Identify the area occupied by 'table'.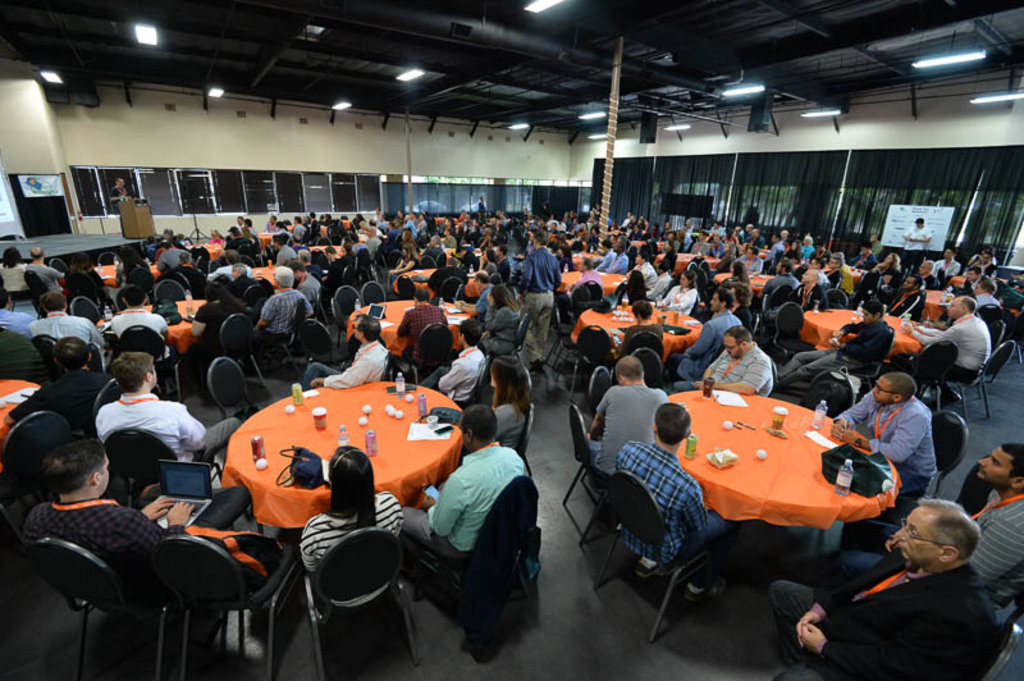
Area: <bbox>634, 388, 911, 580</bbox>.
